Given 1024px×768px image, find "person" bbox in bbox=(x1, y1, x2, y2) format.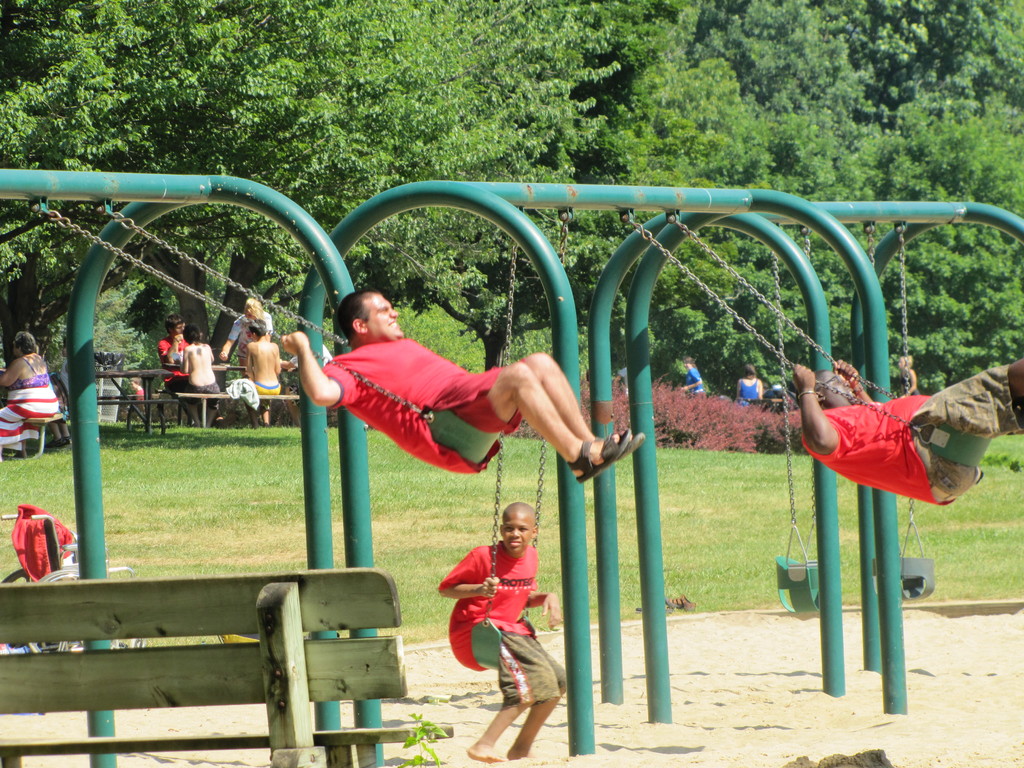
bbox=(736, 362, 764, 409).
